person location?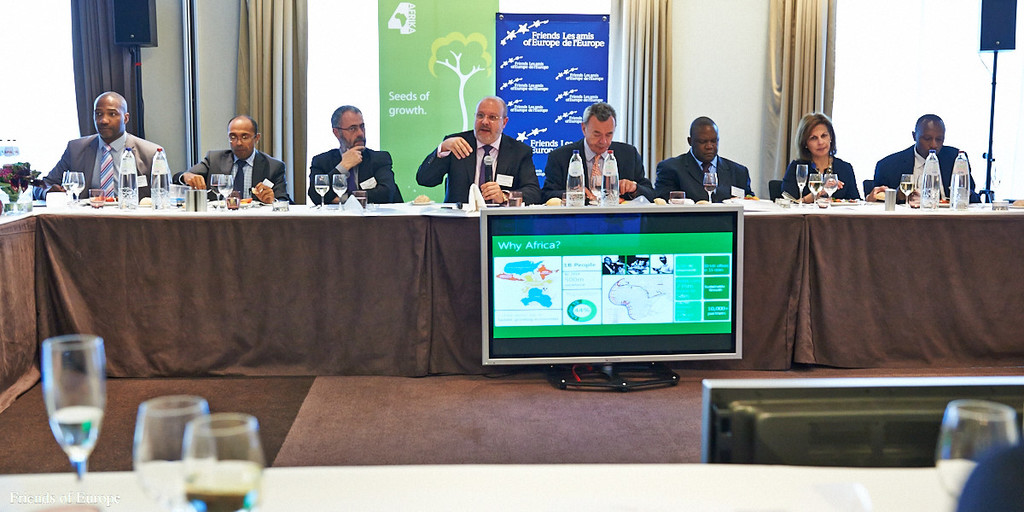
[left=876, top=114, right=980, bottom=204]
